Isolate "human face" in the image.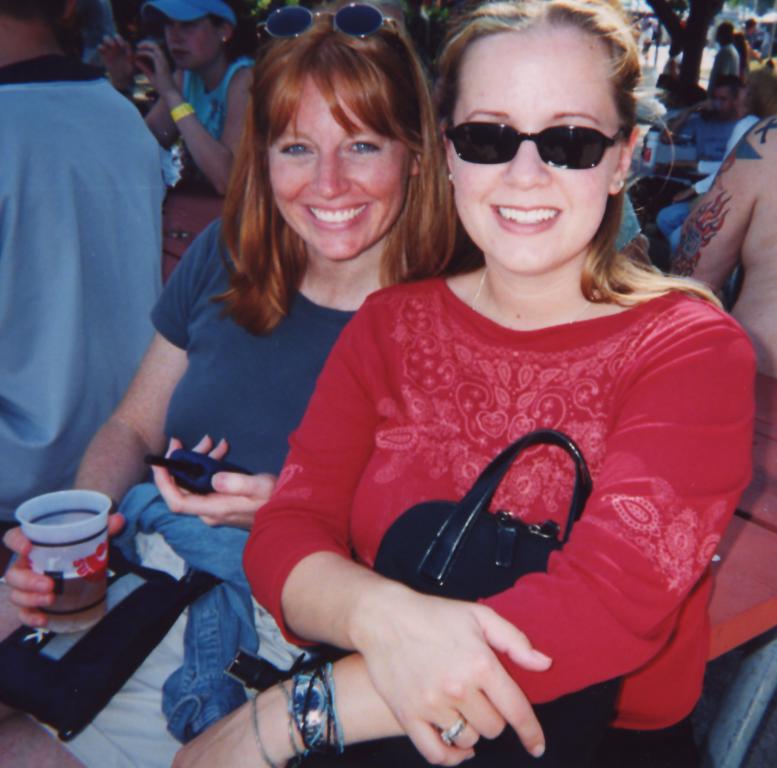
Isolated region: box=[164, 15, 211, 69].
